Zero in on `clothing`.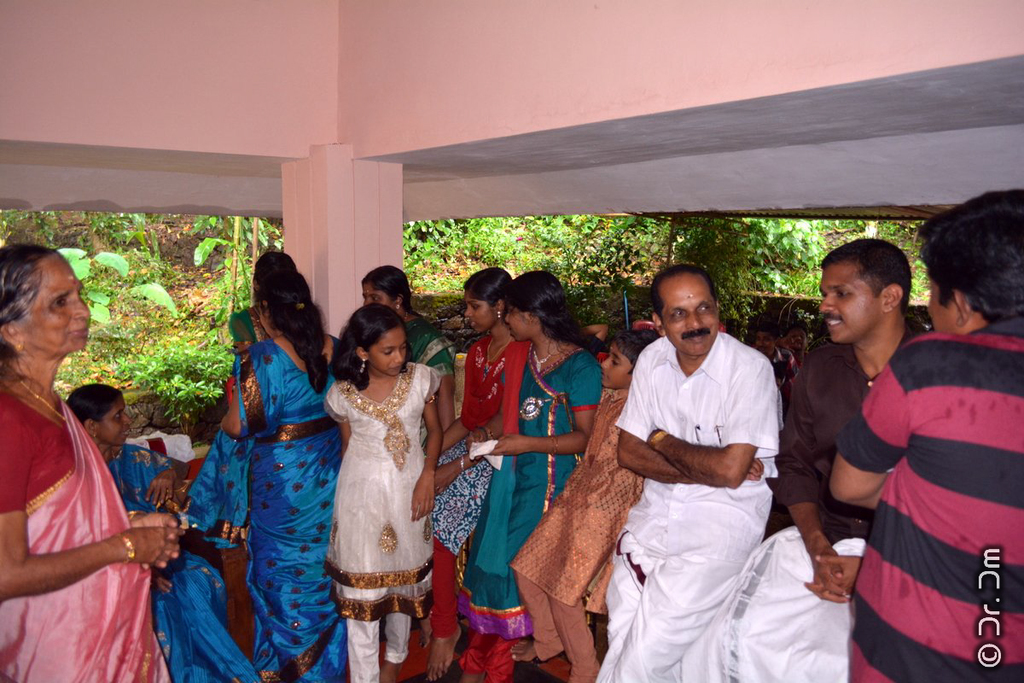
Zeroed in: detection(2, 382, 176, 682).
